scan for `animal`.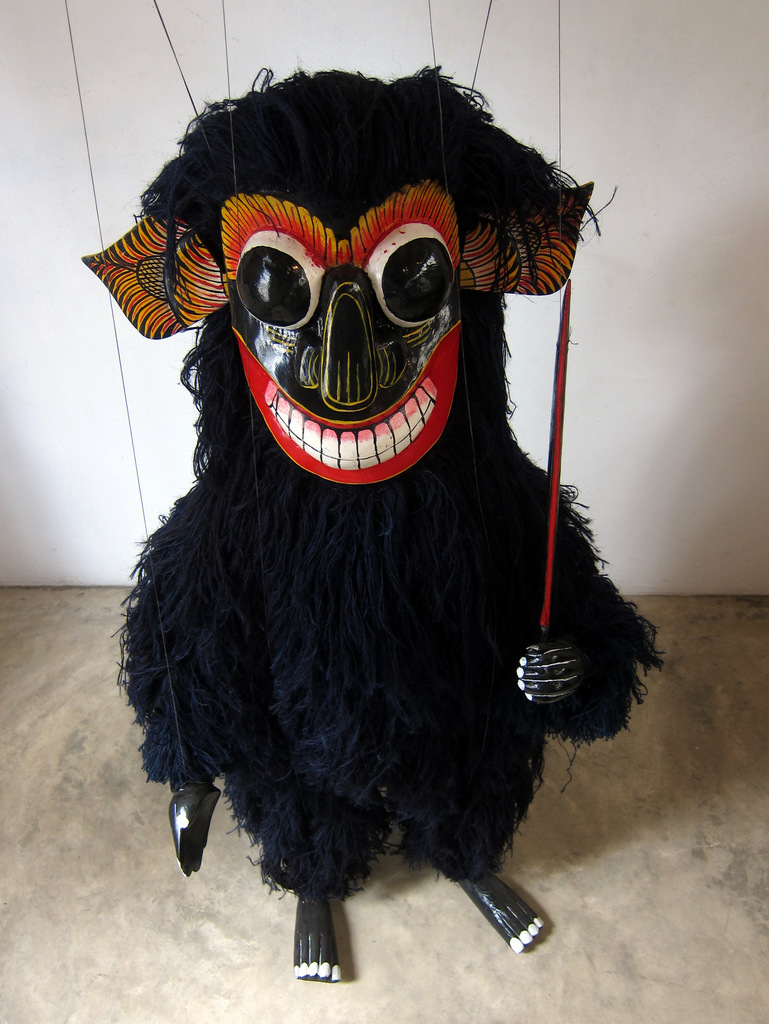
Scan result: (90, 57, 666, 989).
